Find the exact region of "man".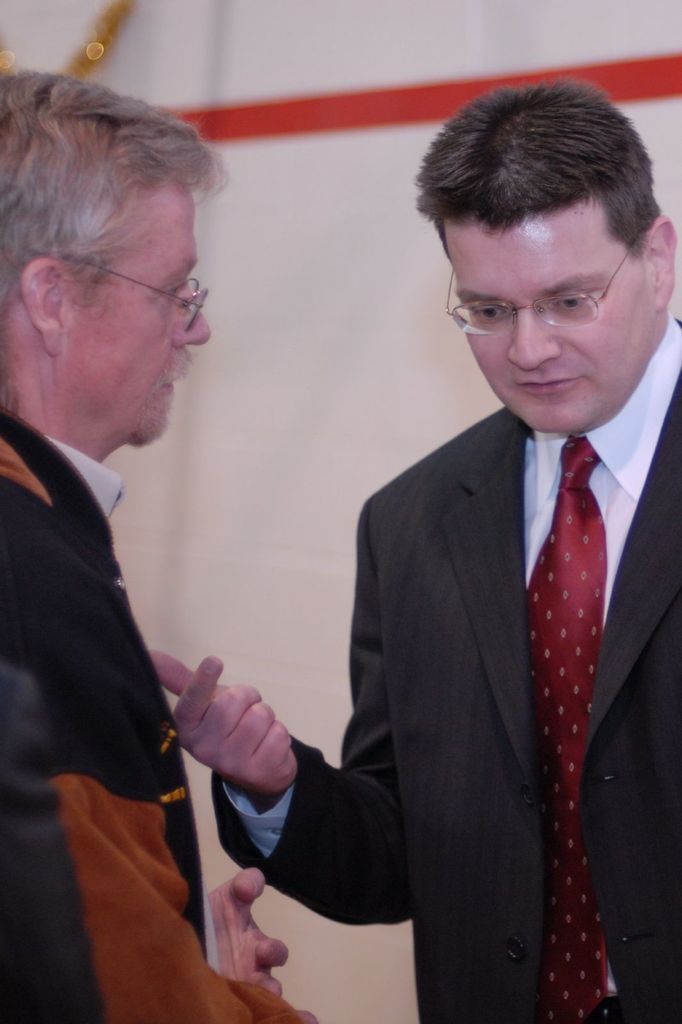
Exact region: <box>0,69,317,1023</box>.
